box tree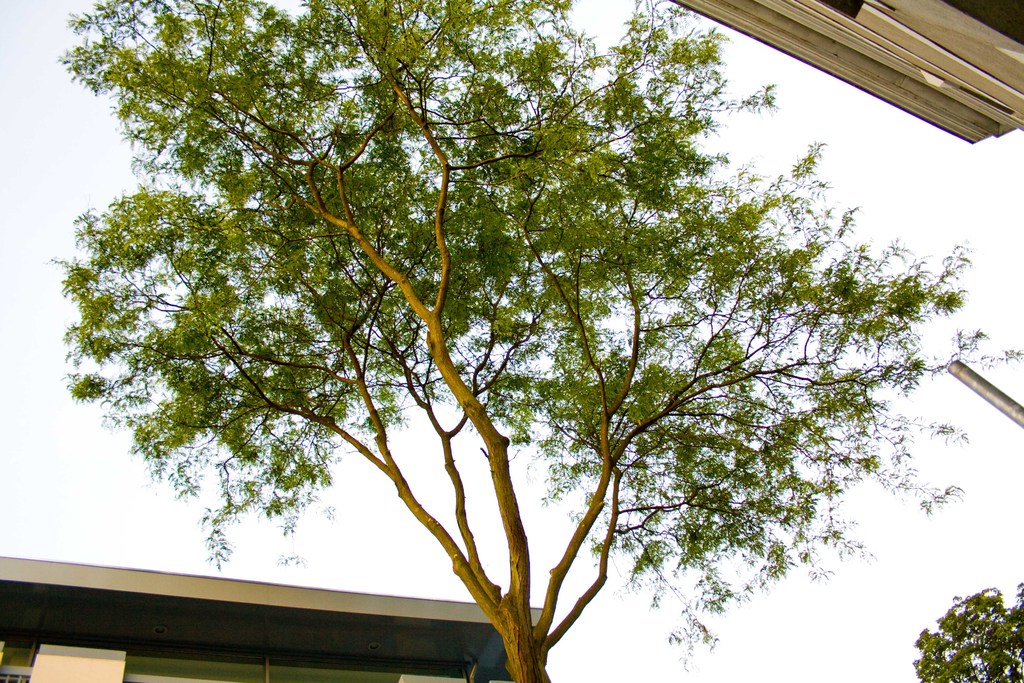
(x1=907, y1=582, x2=1023, y2=682)
